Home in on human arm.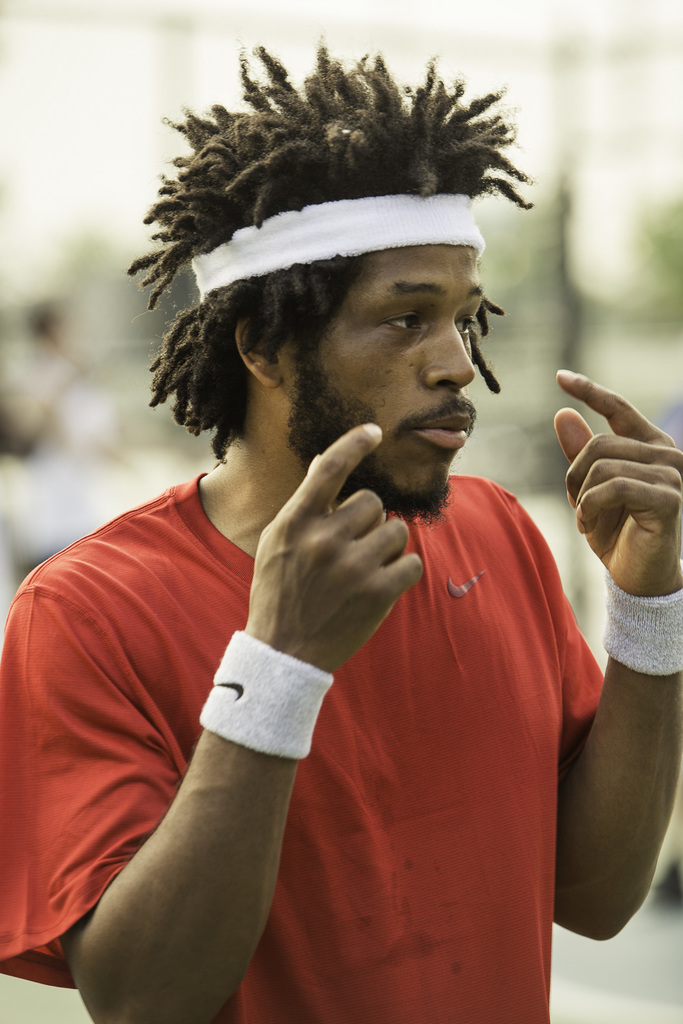
Homed in at 46/623/350/1022.
